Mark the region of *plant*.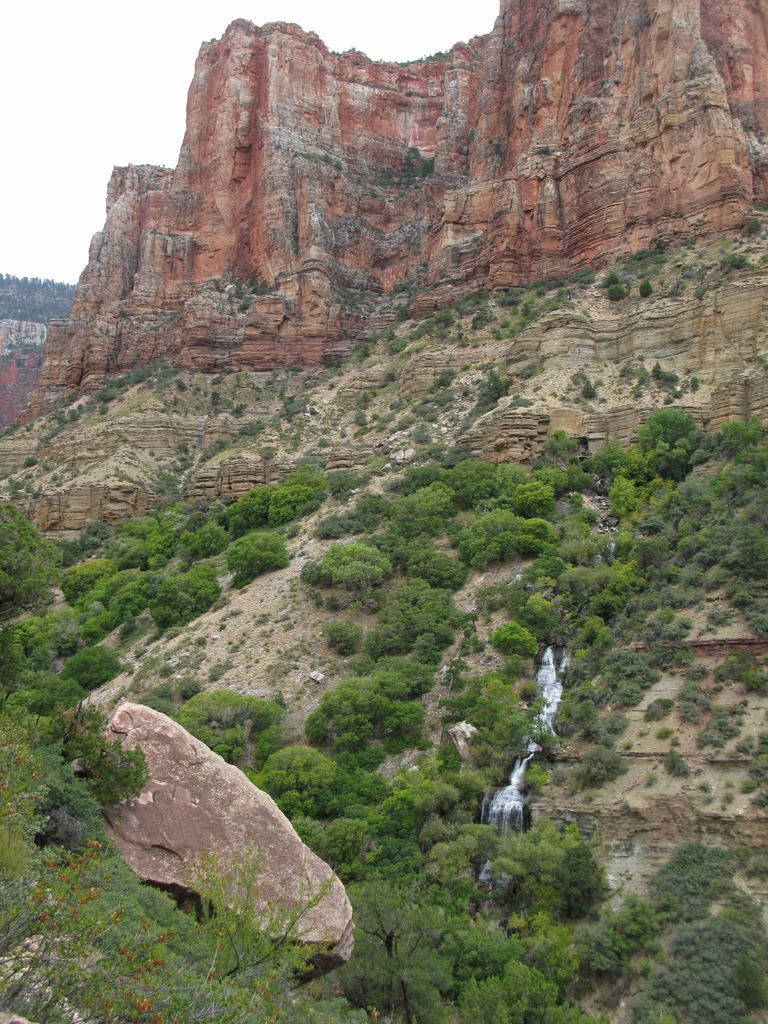
Region: detection(0, 468, 28, 500).
